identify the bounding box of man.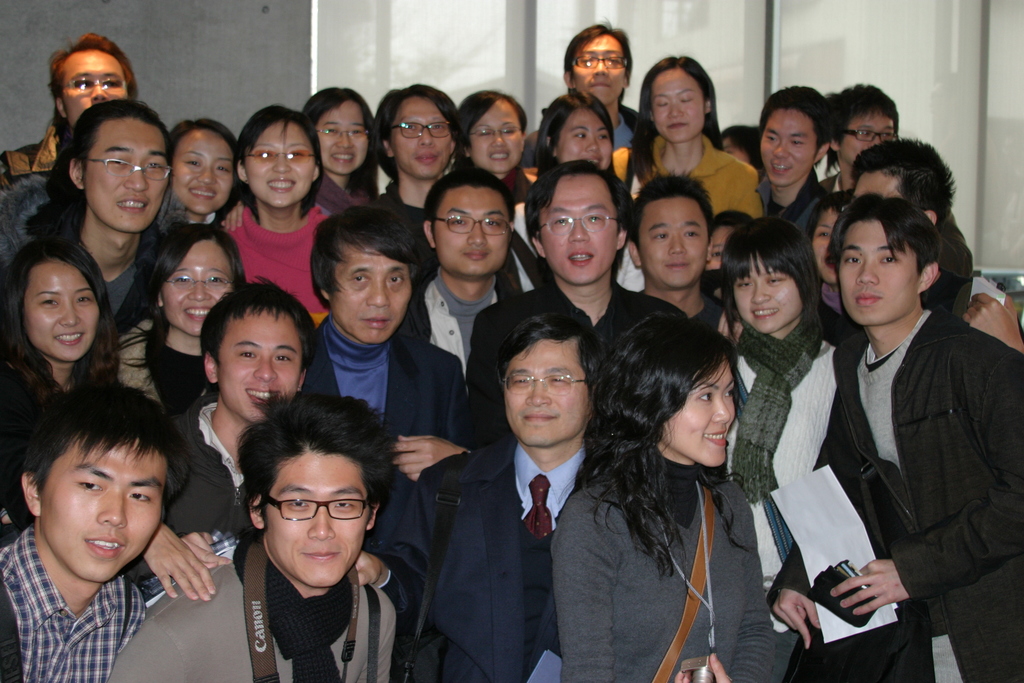
395:167:539:383.
